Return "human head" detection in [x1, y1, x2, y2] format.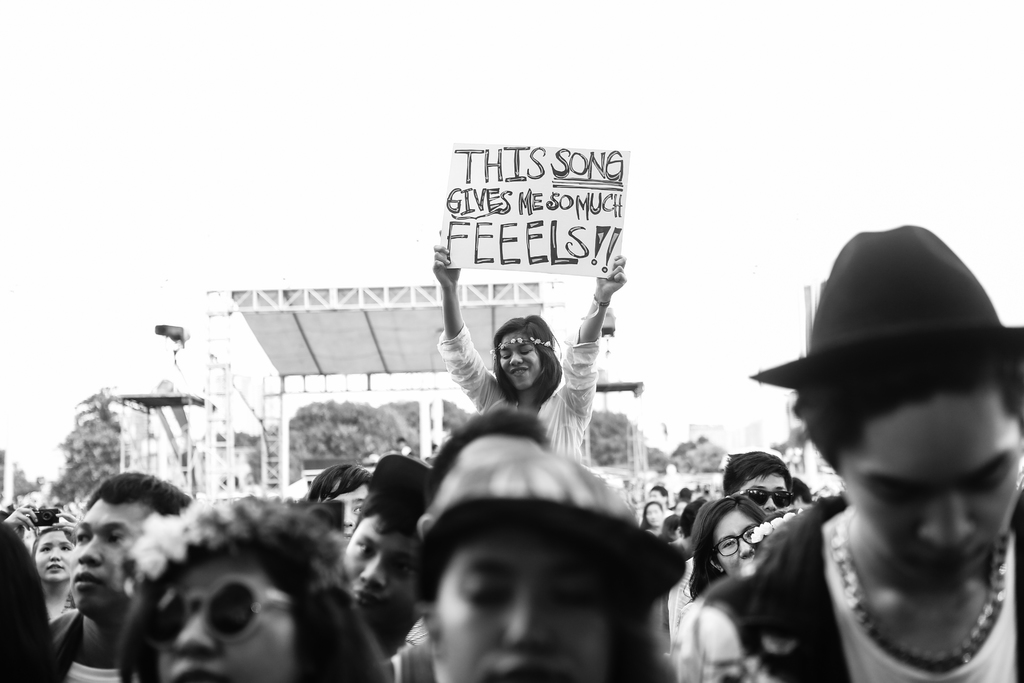
[488, 320, 562, 393].
